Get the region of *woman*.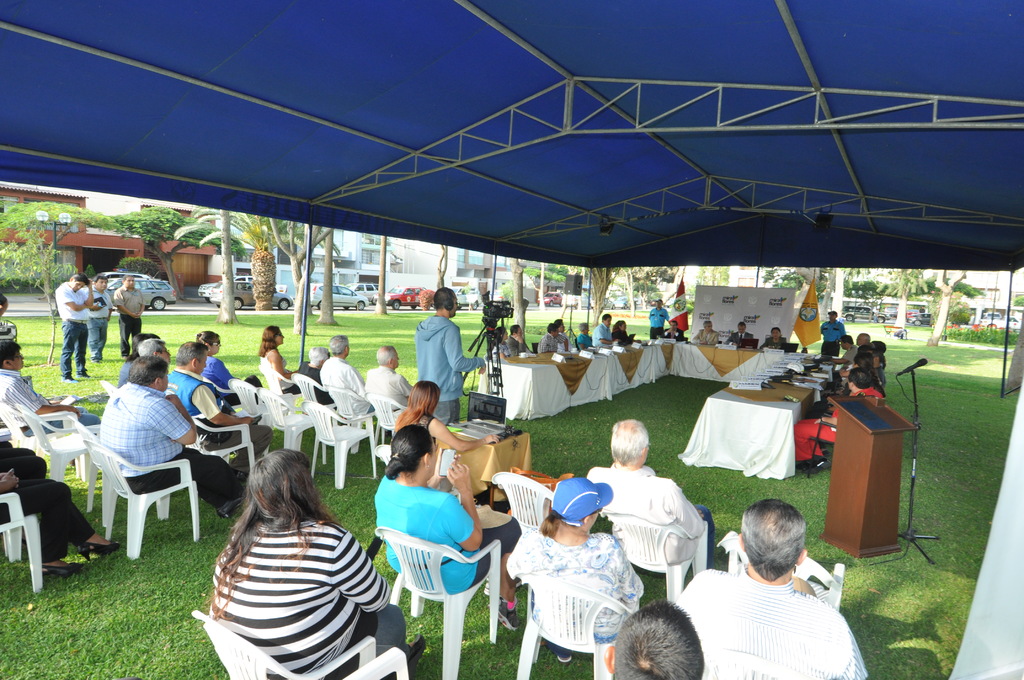
bbox=[372, 423, 524, 636].
